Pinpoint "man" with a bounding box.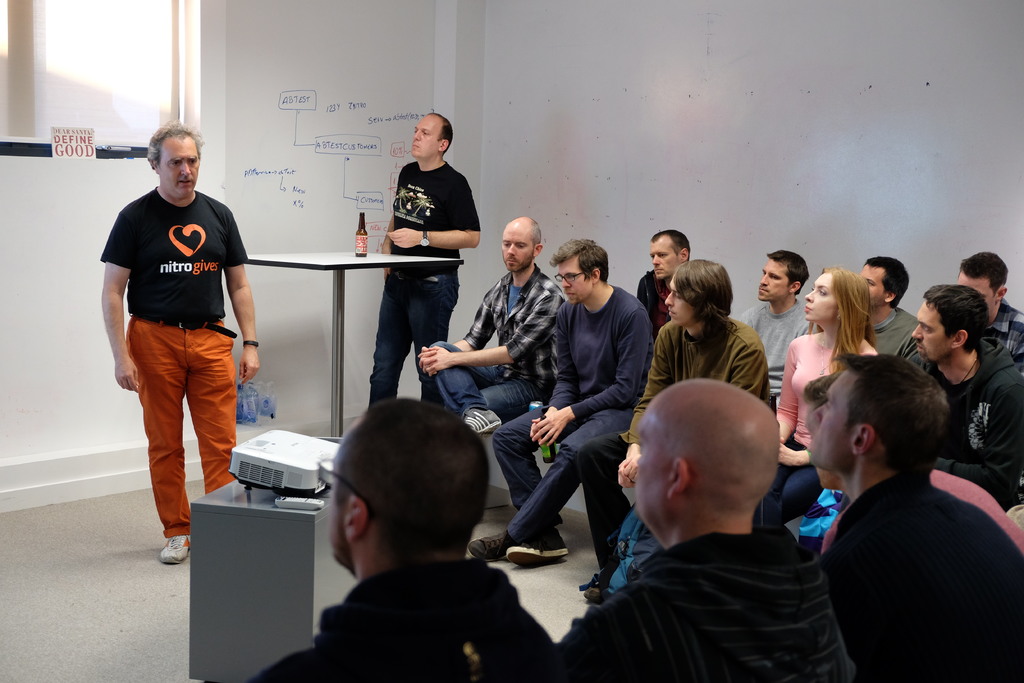
597/258/772/605.
